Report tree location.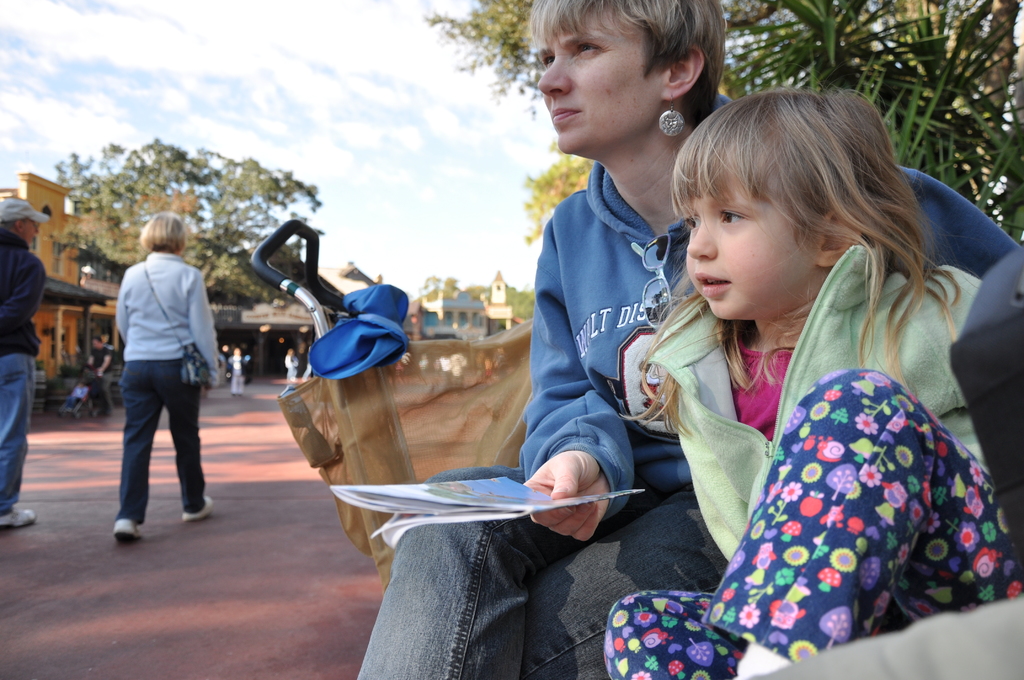
Report: <region>442, 277, 461, 301</region>.
